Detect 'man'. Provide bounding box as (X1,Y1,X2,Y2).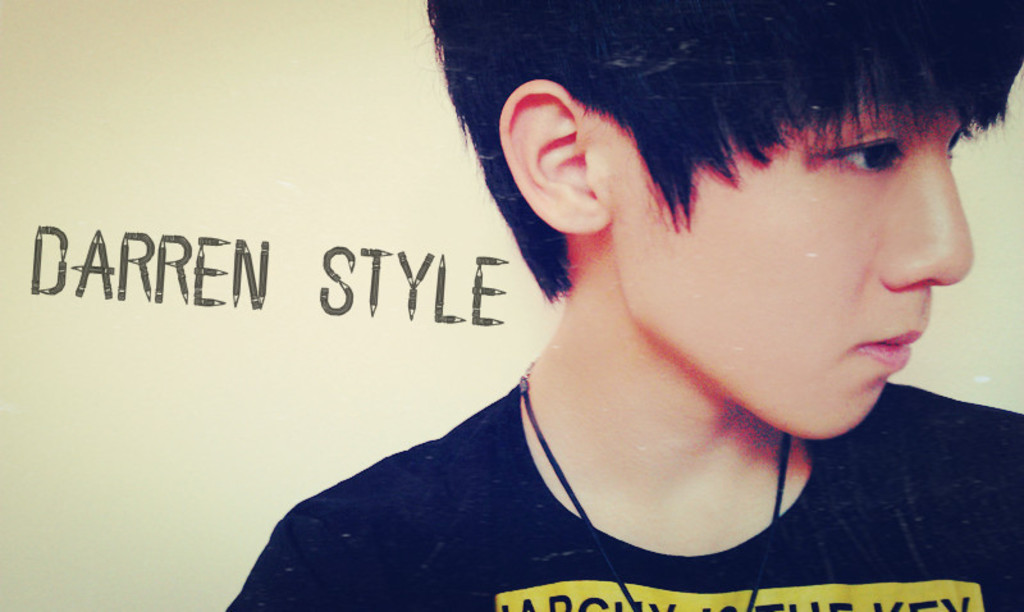
(224,0,1023,611).
